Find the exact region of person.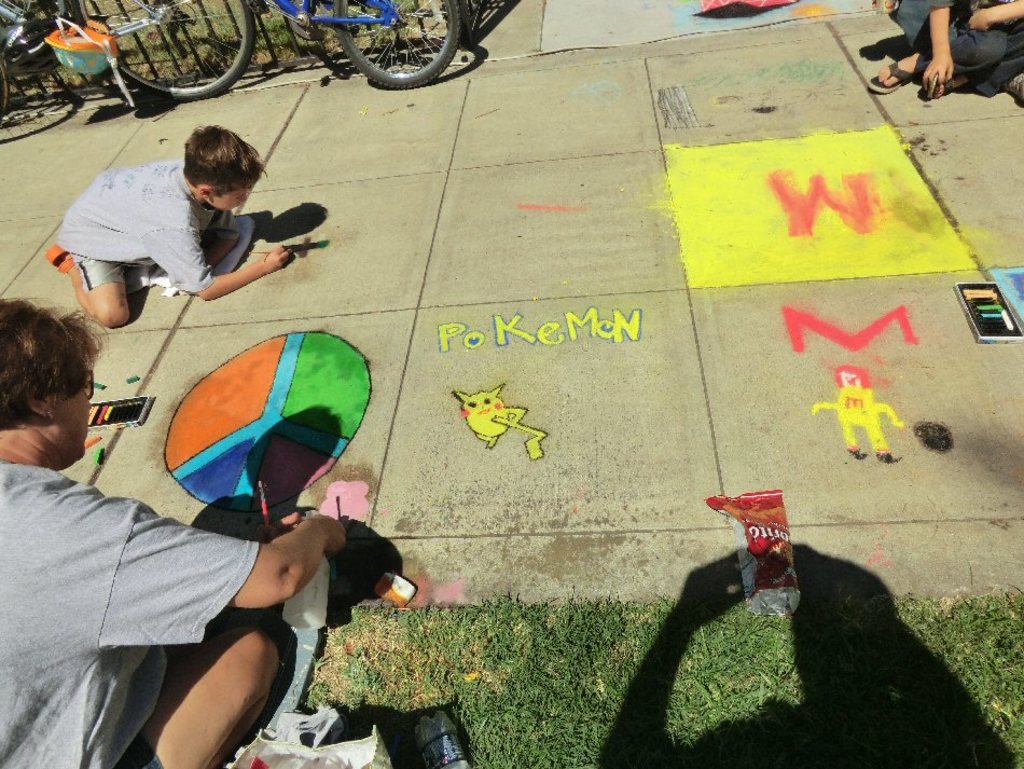
Exact region: region(0, 298, 355, 768).
